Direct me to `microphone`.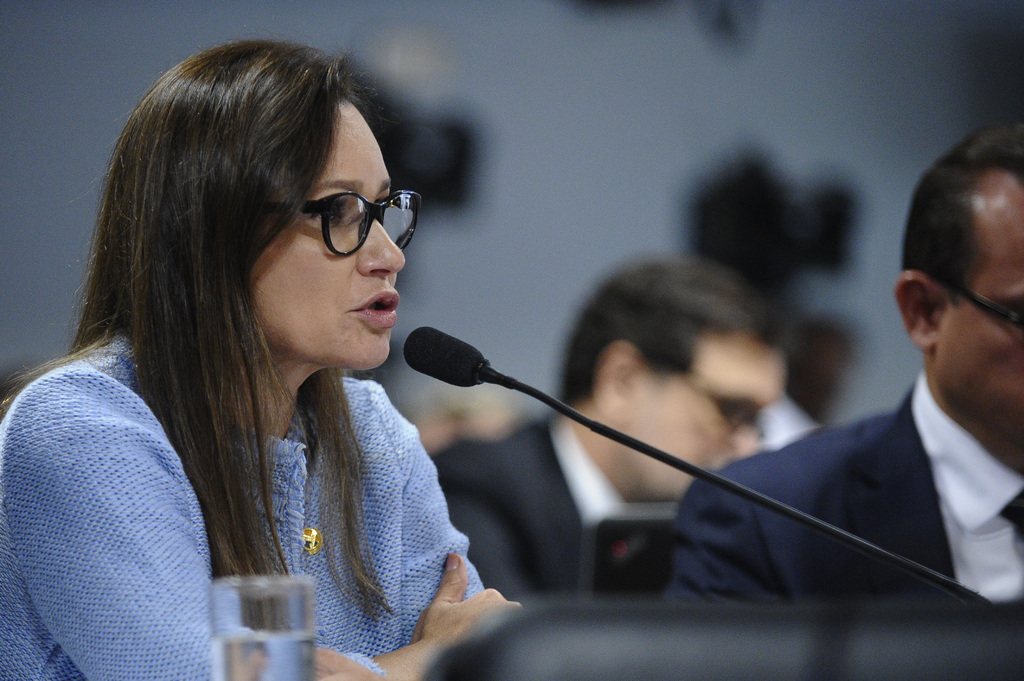
Direction: (left=403, top=324, right=976, bottom=601).
